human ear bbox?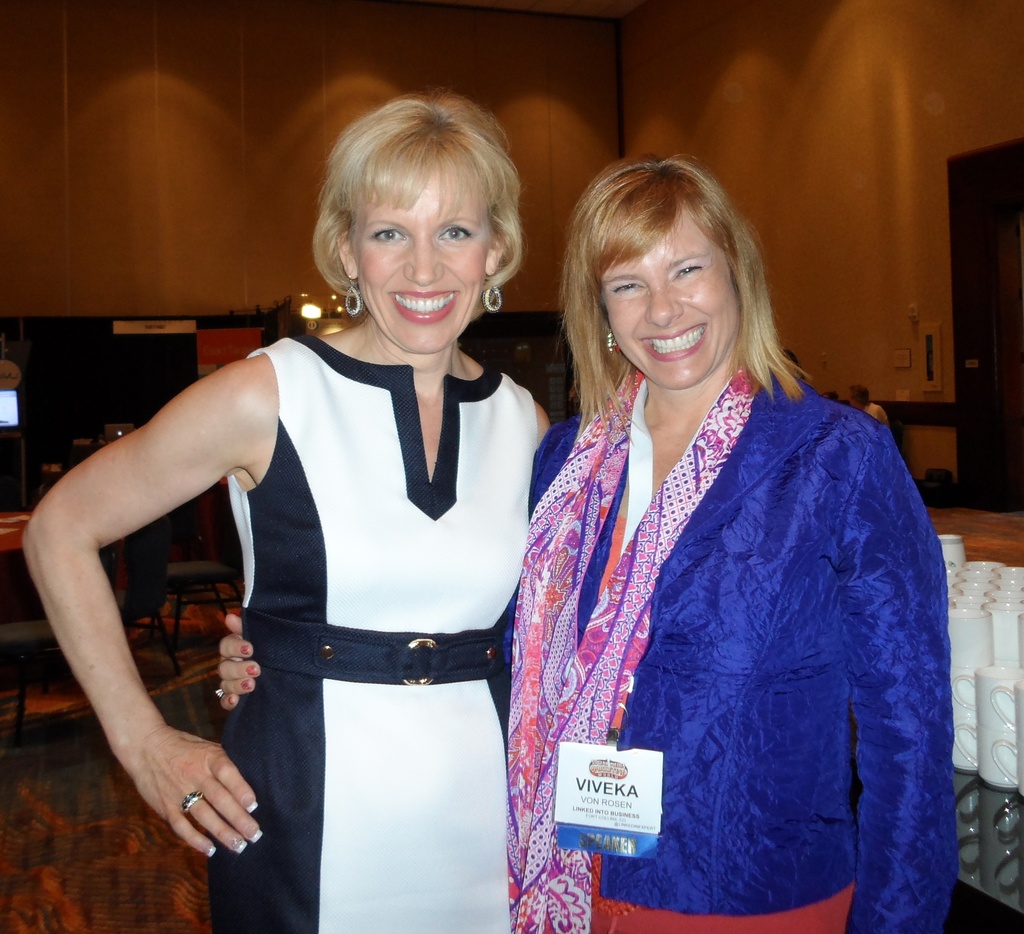
bbox=[334, 227, 360, 278]
